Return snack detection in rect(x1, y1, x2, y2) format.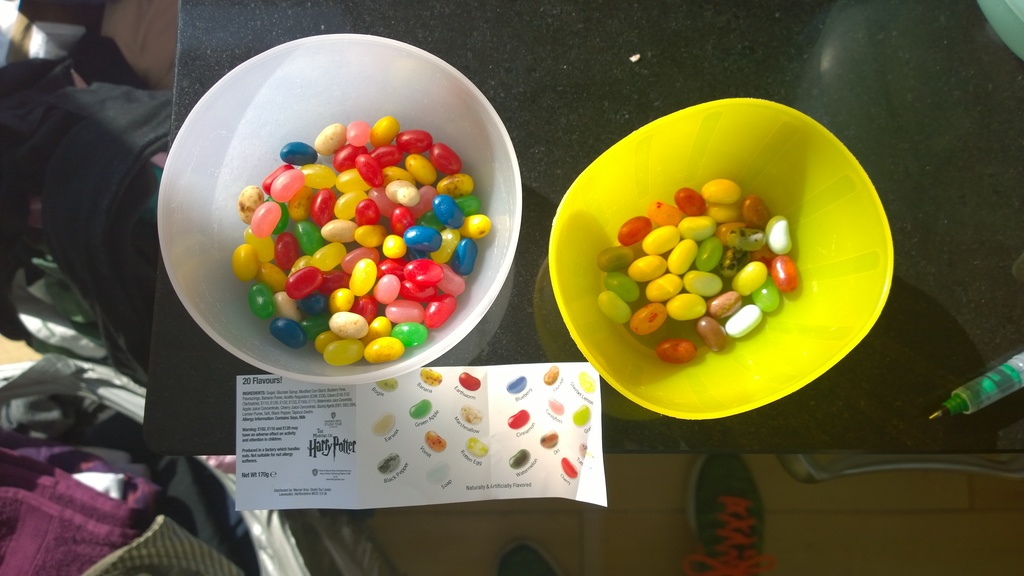
rect(162, 95, 505, 348).
